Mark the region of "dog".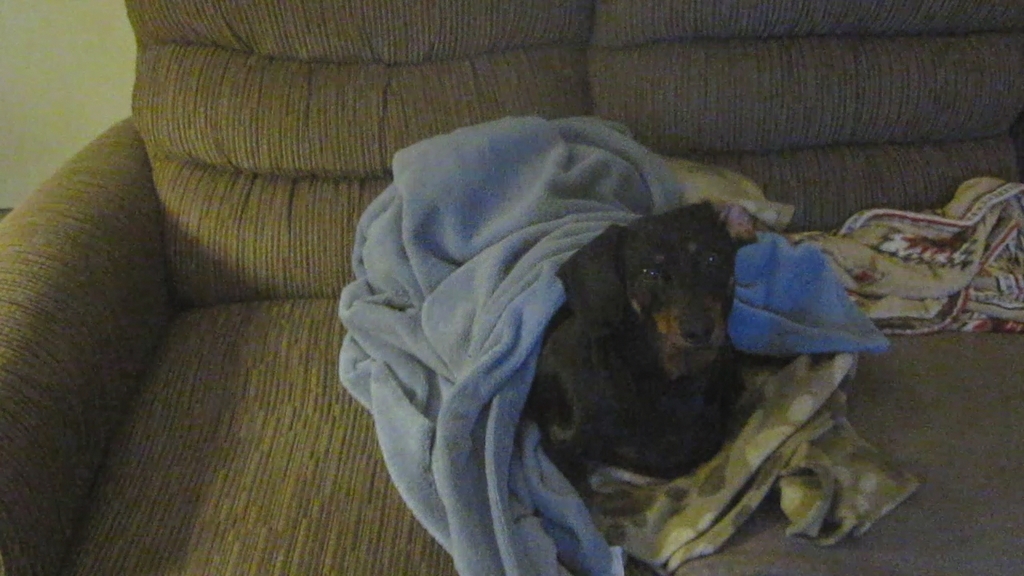
Region: (left=523, top=198, right=757, bottom=504).
